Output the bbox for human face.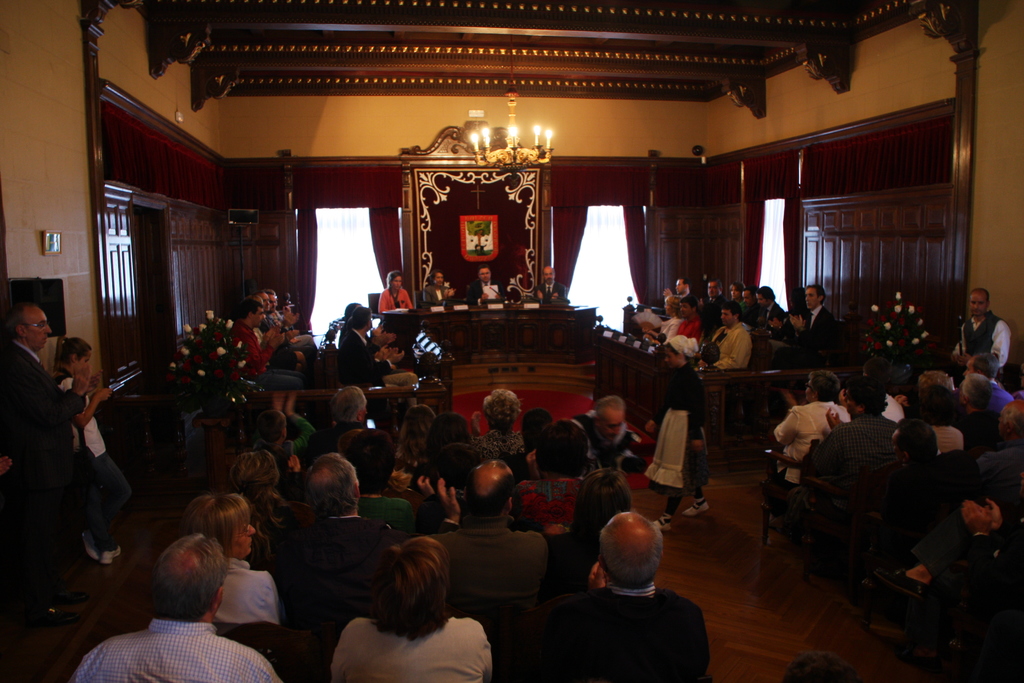
(left=969, top=294, right=986, bottom=313).
